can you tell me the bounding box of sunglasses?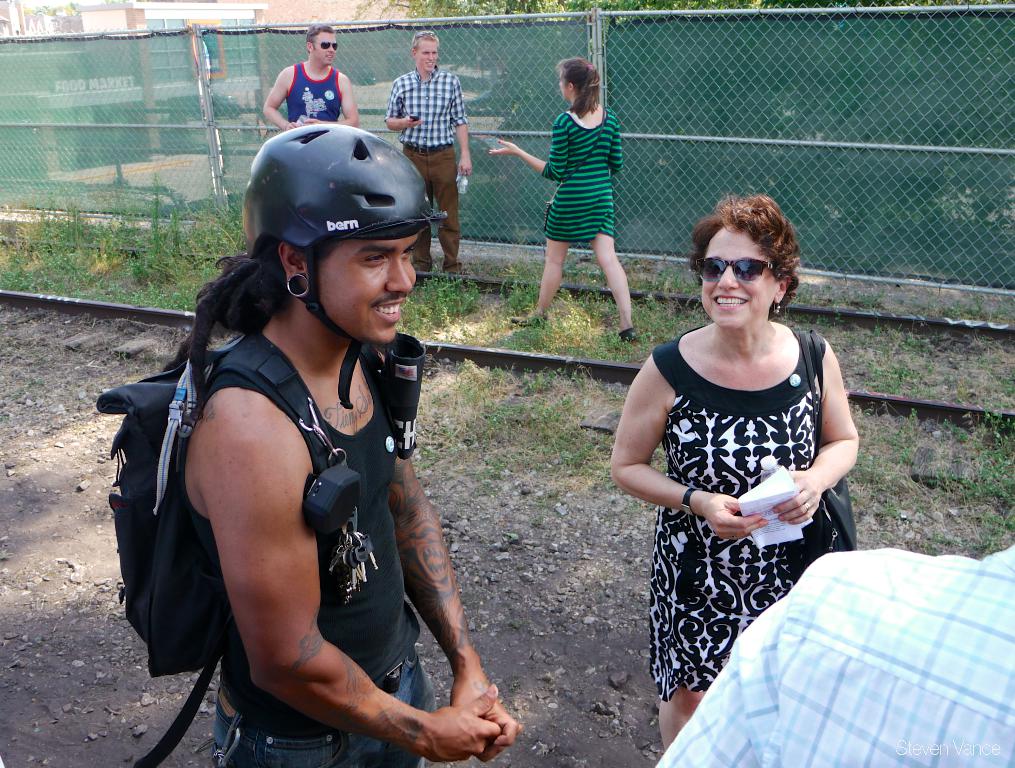
{"x1": 313, "y1": 41, "x2": 338, "y2": 51}.
